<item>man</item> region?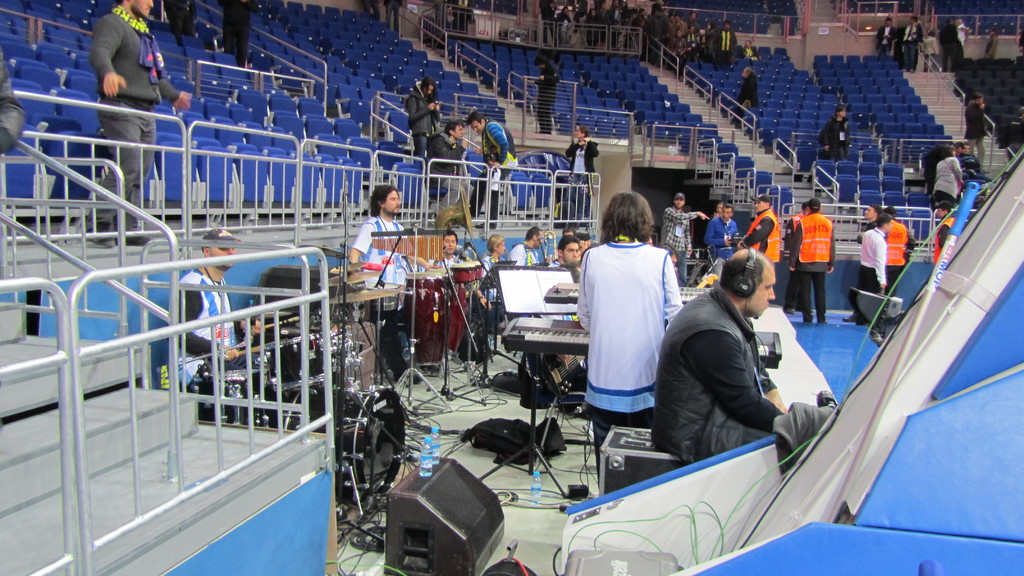
bbox(659, 236, 812, 472)
